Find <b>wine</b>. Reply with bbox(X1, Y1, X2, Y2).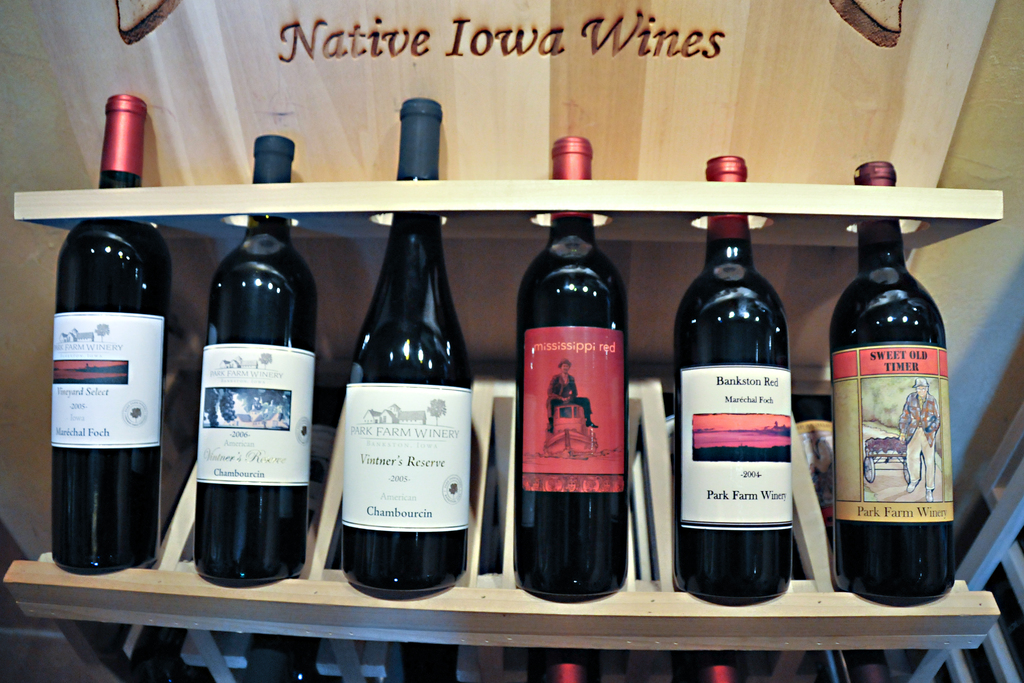
bbox(47, 92, 177, 574).
